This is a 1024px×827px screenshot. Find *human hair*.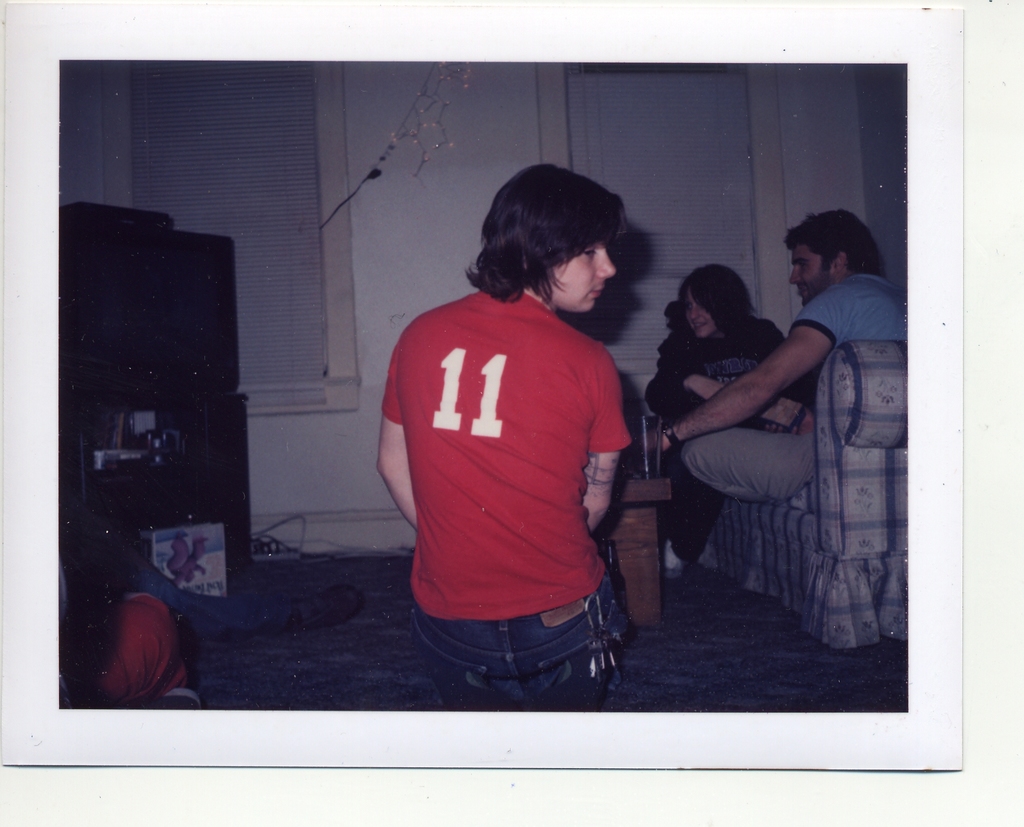
Bounding box: region(683, 263, 778, 350).
